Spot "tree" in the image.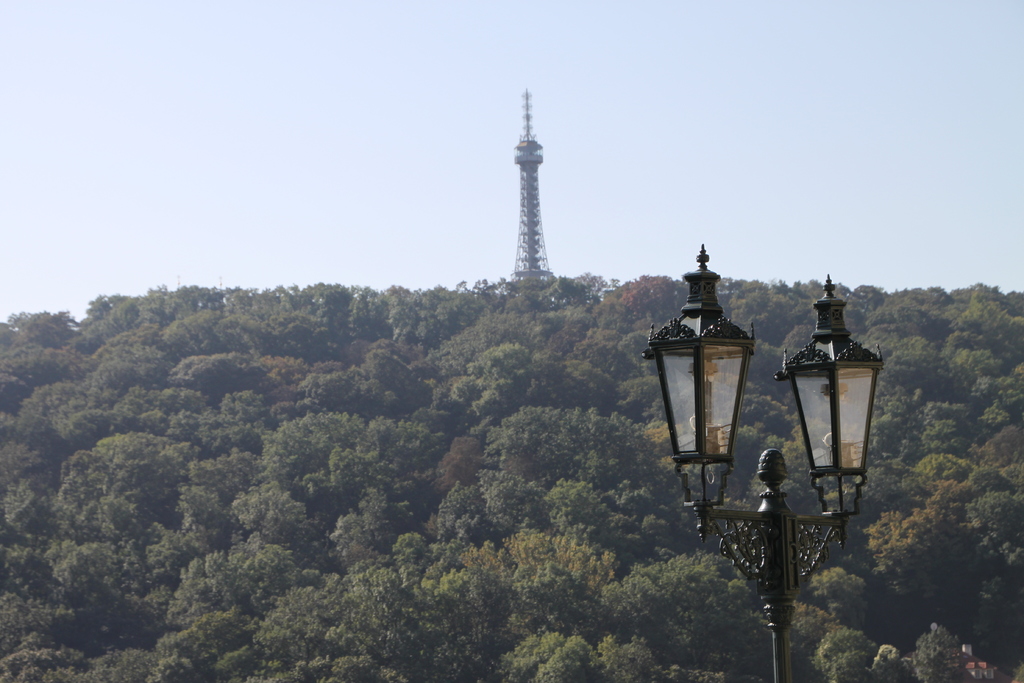
"tree" found at x1=543 y1=623 x2=616 y2=682.
